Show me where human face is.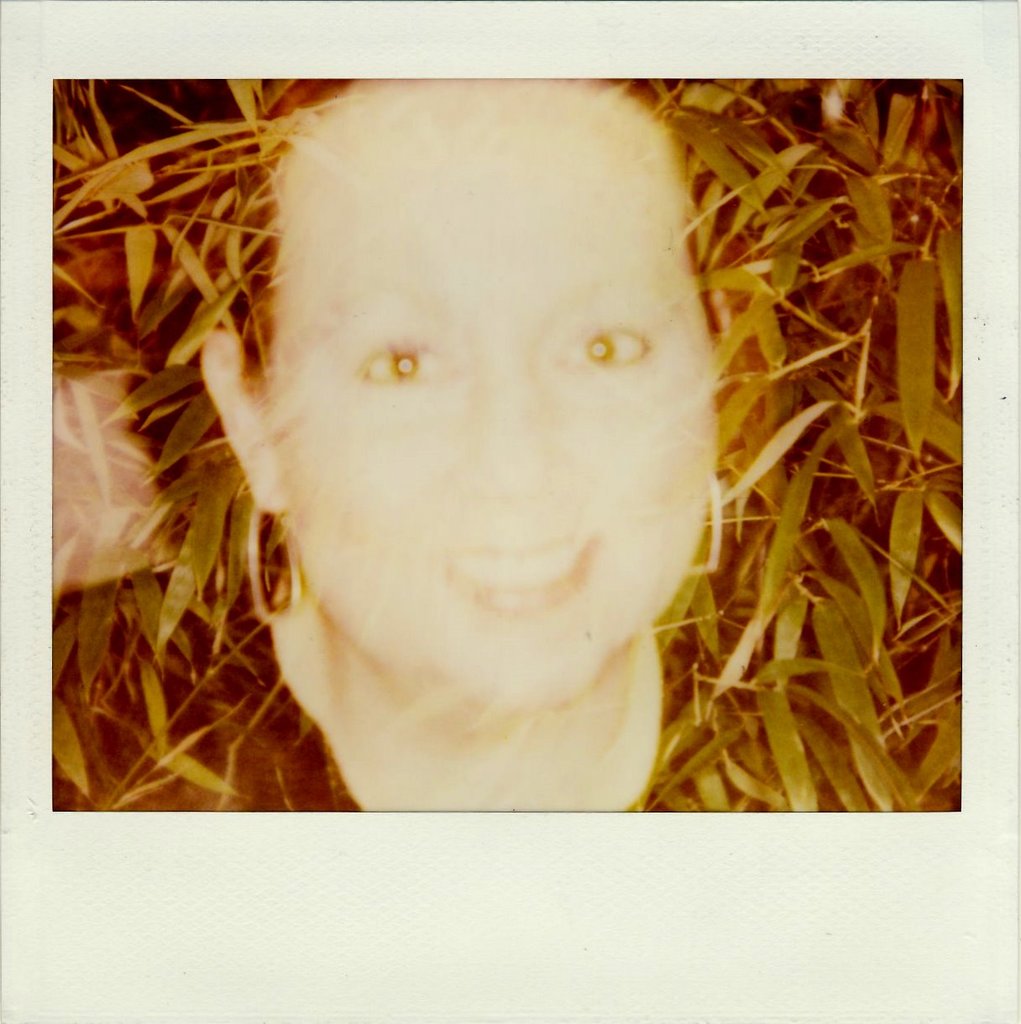
human face is at crop(264, 81, 716, 697).
